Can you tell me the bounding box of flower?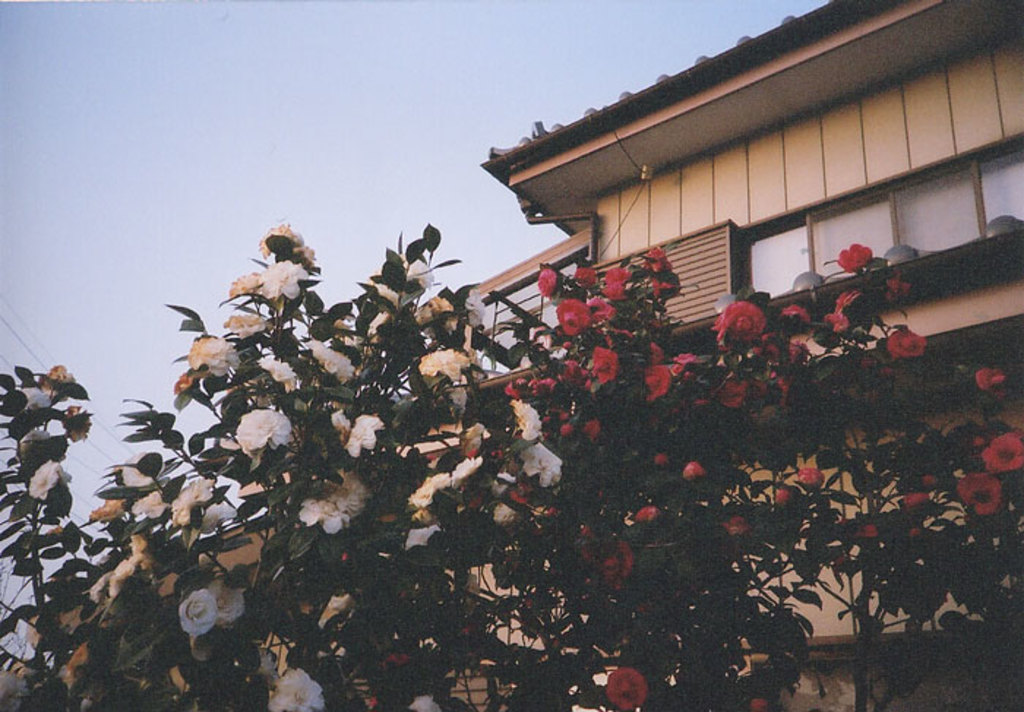
<bbox>604, 265, 628, 278</bbox>.
